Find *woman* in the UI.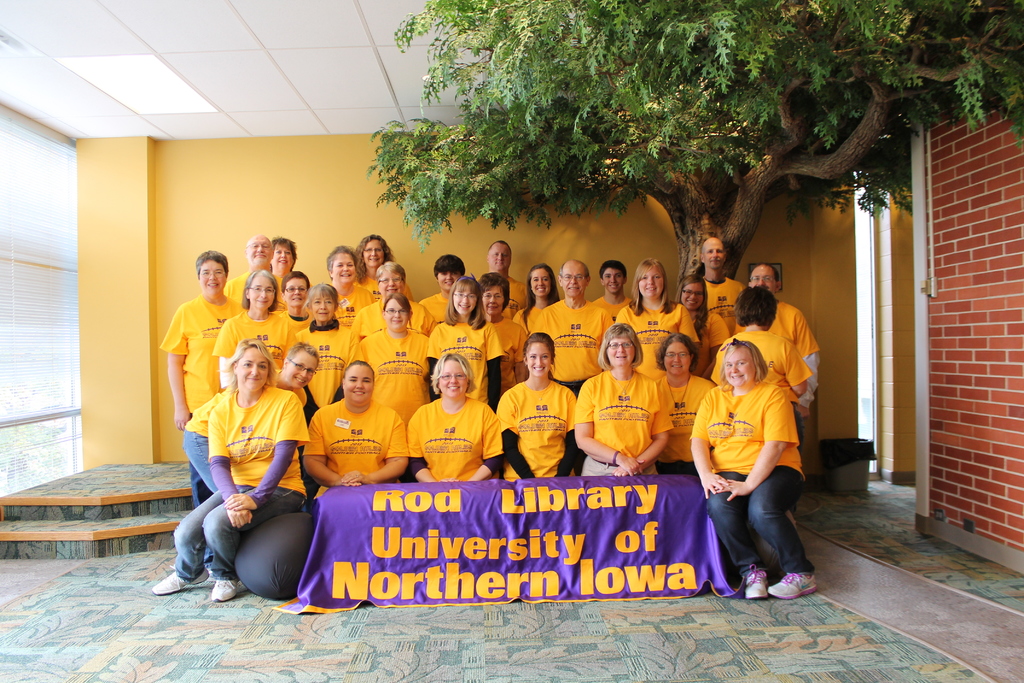
UI element at [689,322,815,608].
